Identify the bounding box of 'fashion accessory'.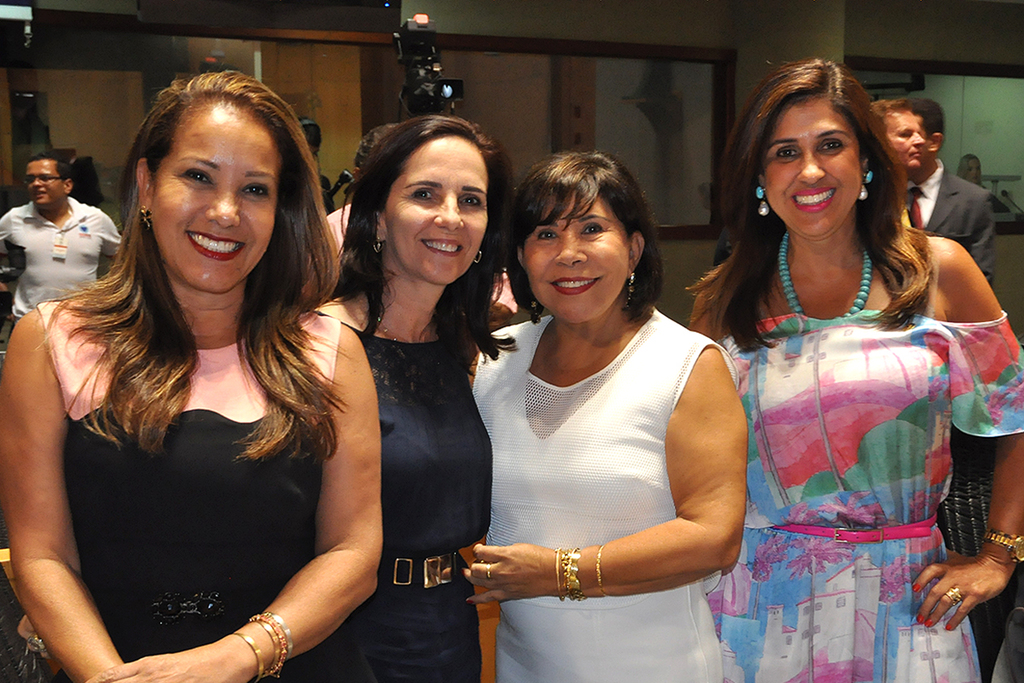
bbox=(371, 234, 381, 248).
